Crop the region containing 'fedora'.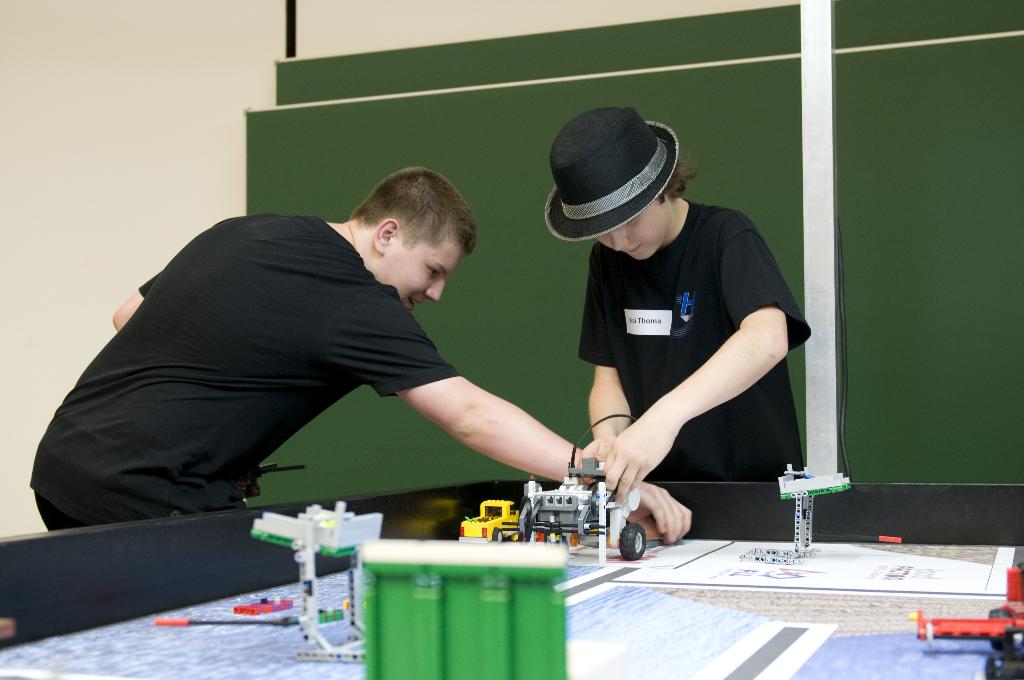
Crop region: [545, 101, 682, 239].
